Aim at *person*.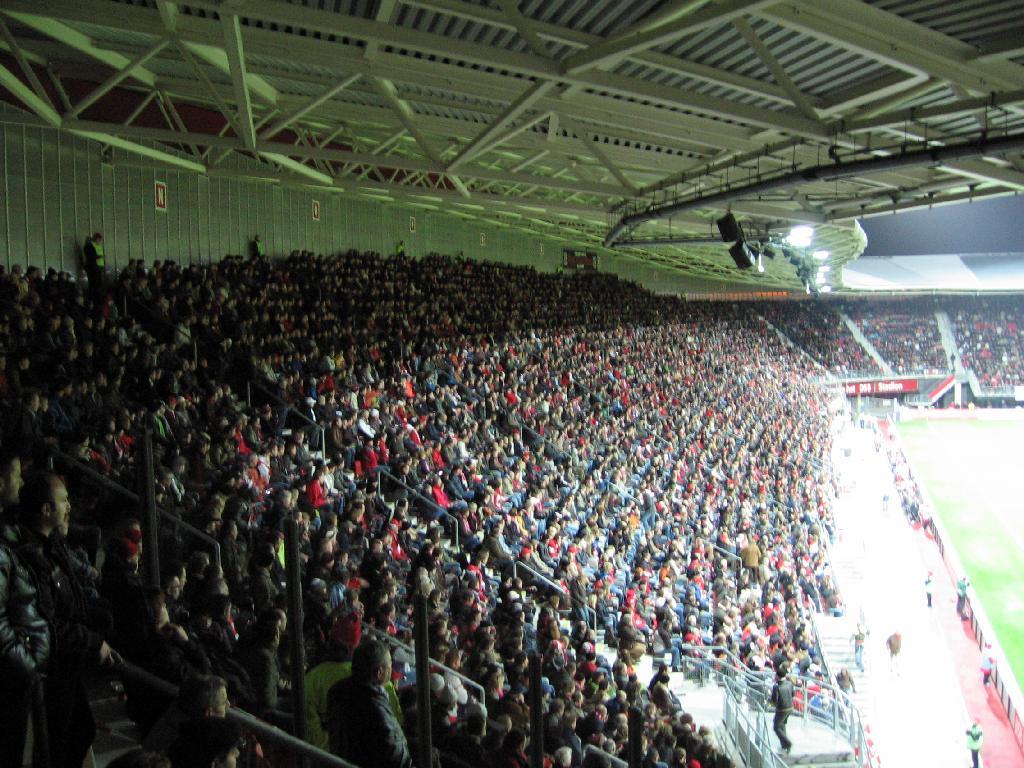
Aimed at bbox(322, 635, 411, 767).
